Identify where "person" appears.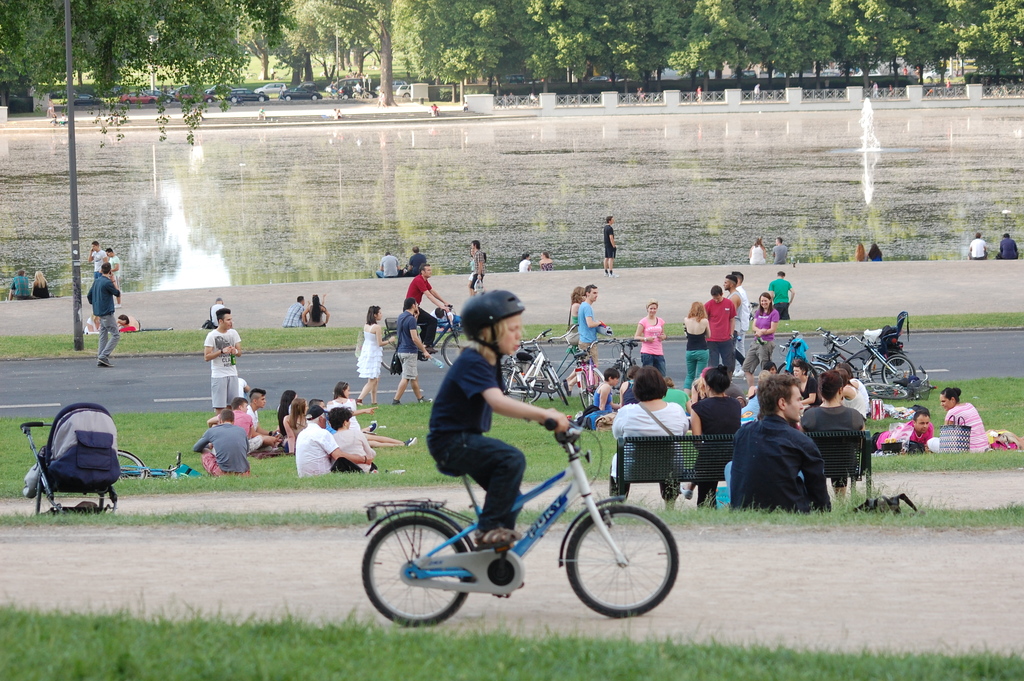
Appears at rect(6, 270, 31, 300).
